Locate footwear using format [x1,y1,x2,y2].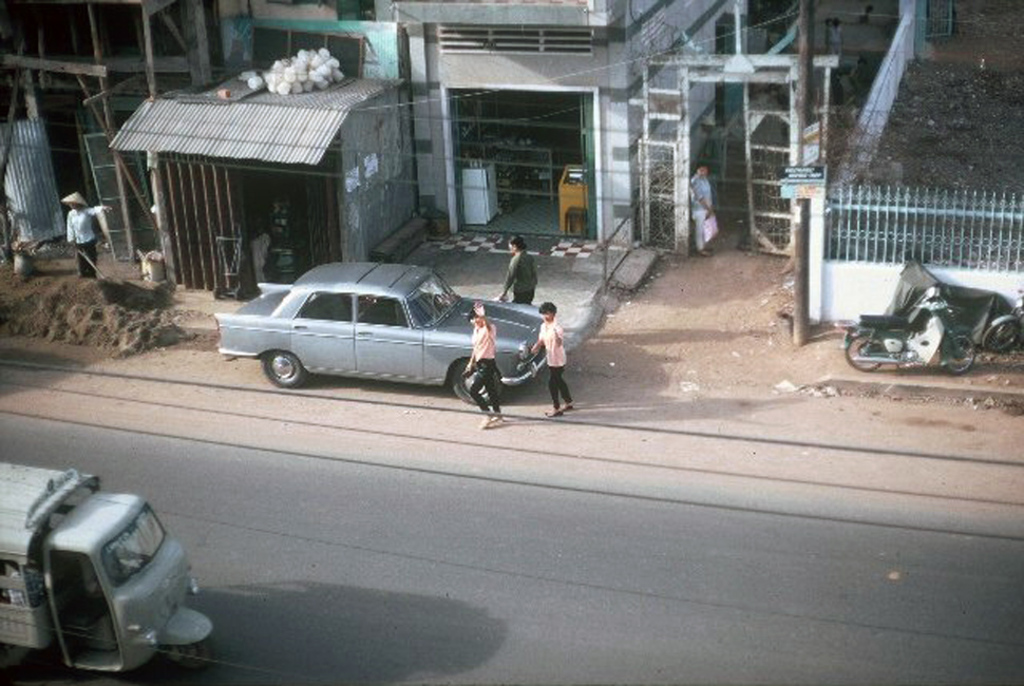
[478,416,491,428].
